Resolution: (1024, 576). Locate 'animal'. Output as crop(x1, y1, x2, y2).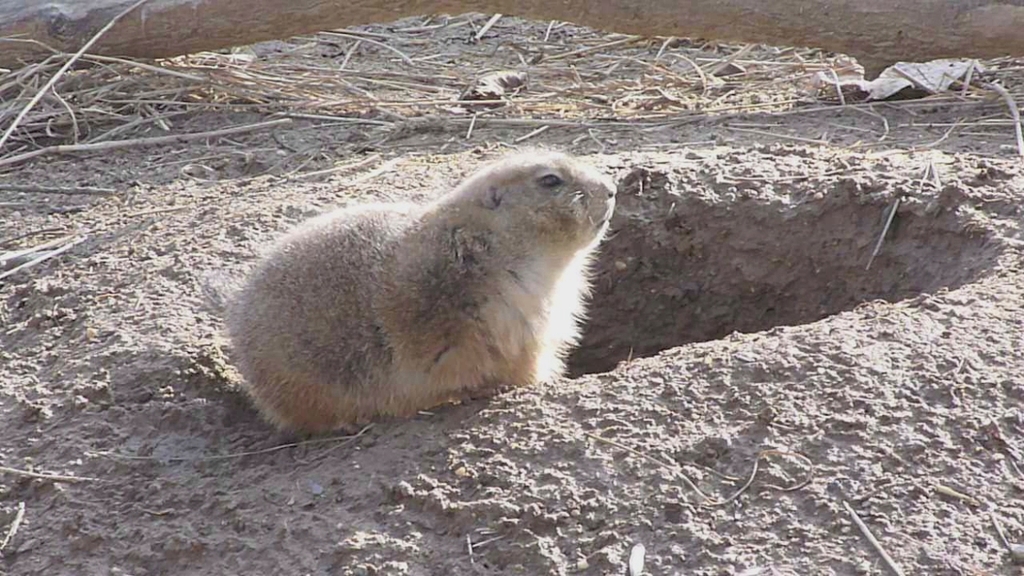
crop(201, 138, 622, 430).
